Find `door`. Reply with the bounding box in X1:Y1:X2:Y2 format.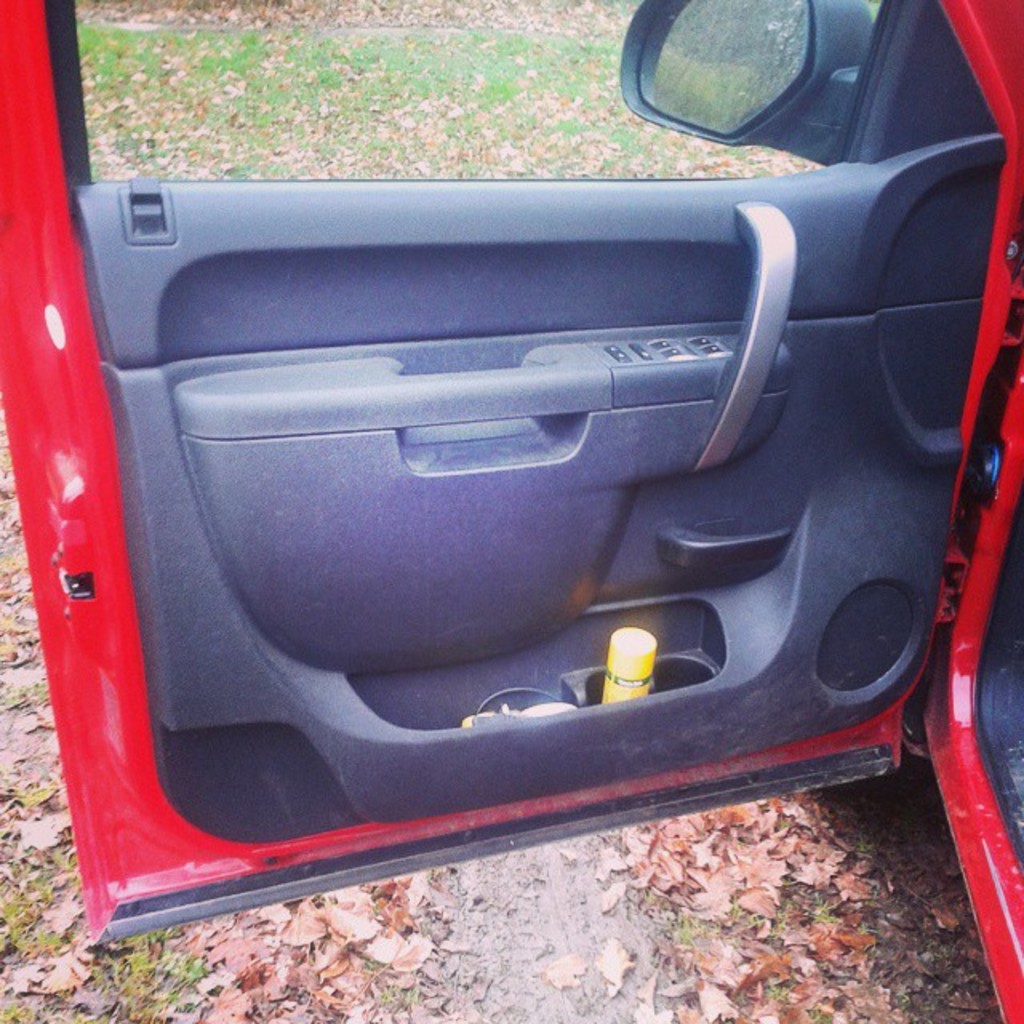
0:0:950:947.
